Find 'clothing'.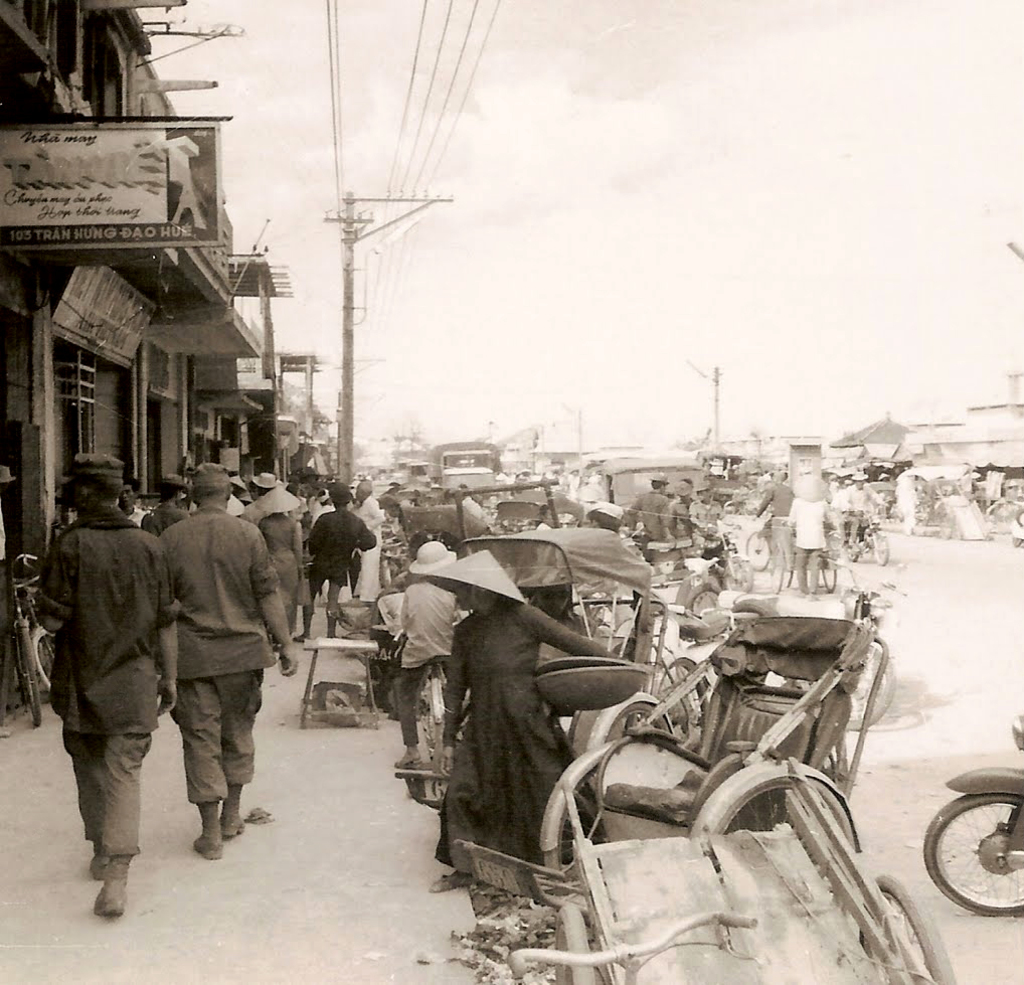
pyautogui.locateOnScreen(299, 506, 372, 625).
